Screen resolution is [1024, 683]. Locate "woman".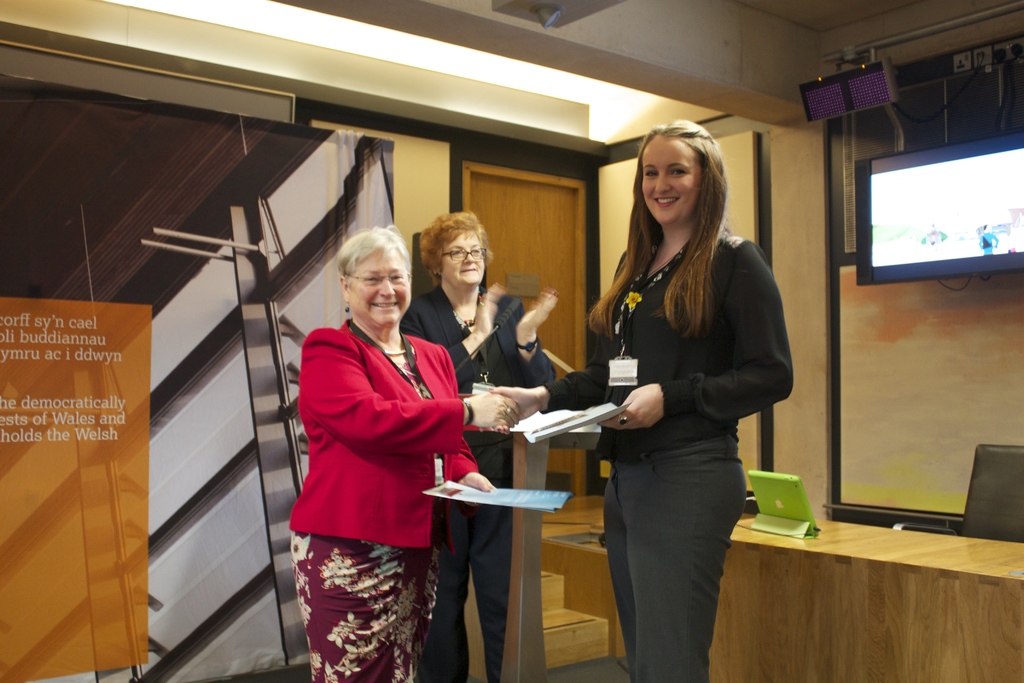
BBox(290, 226, 519, 679).
